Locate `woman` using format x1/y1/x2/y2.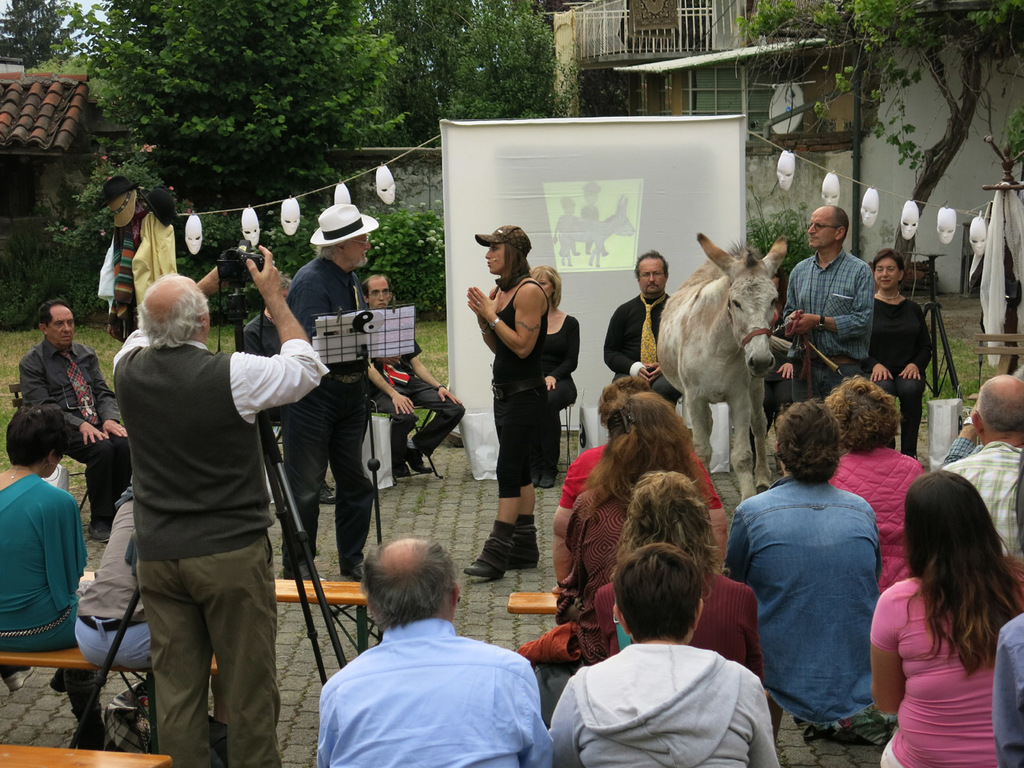
590/475/773/686.
